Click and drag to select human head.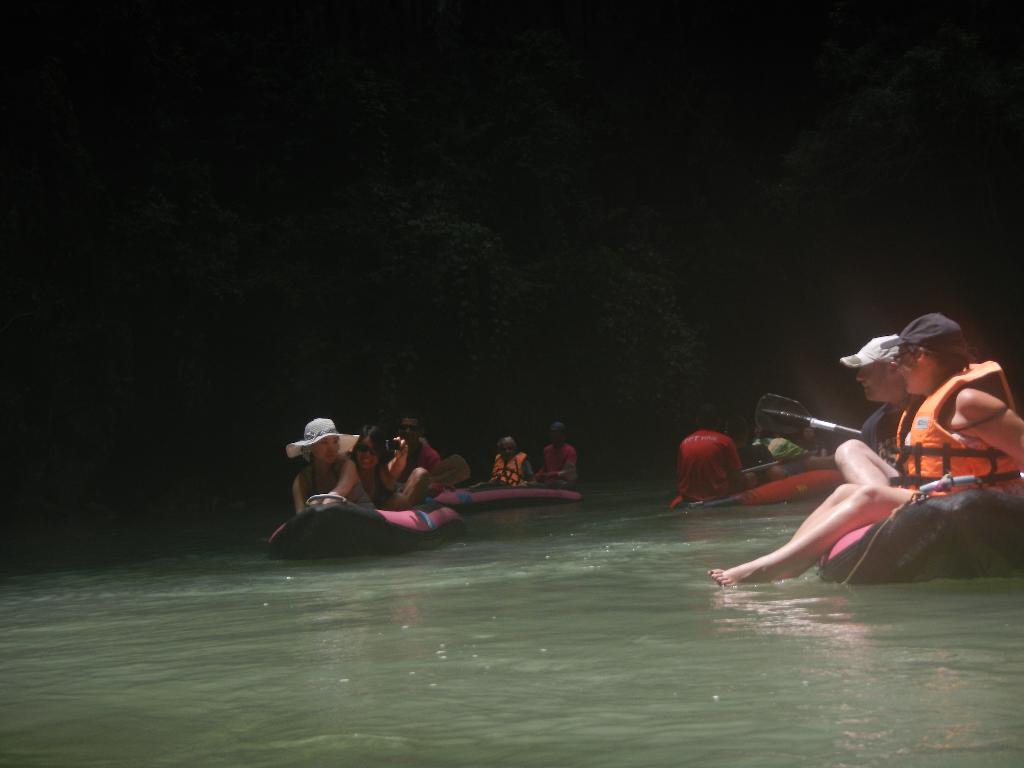
Selection: left=726, top=419, right=751, bottom=444.
